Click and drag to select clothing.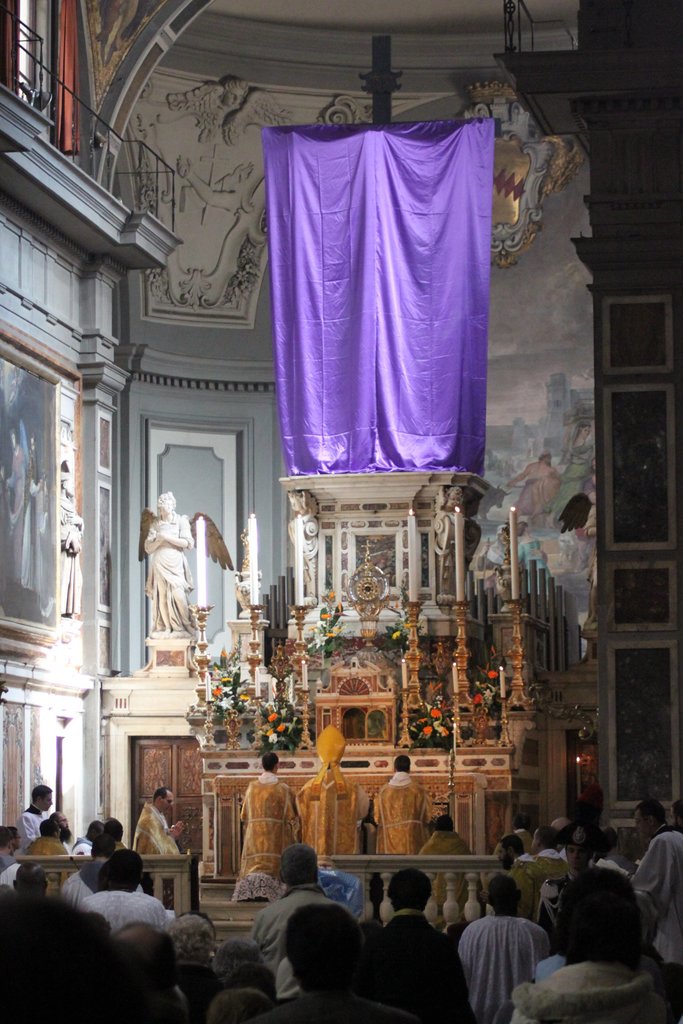
Selection: 299,755,365,869.
